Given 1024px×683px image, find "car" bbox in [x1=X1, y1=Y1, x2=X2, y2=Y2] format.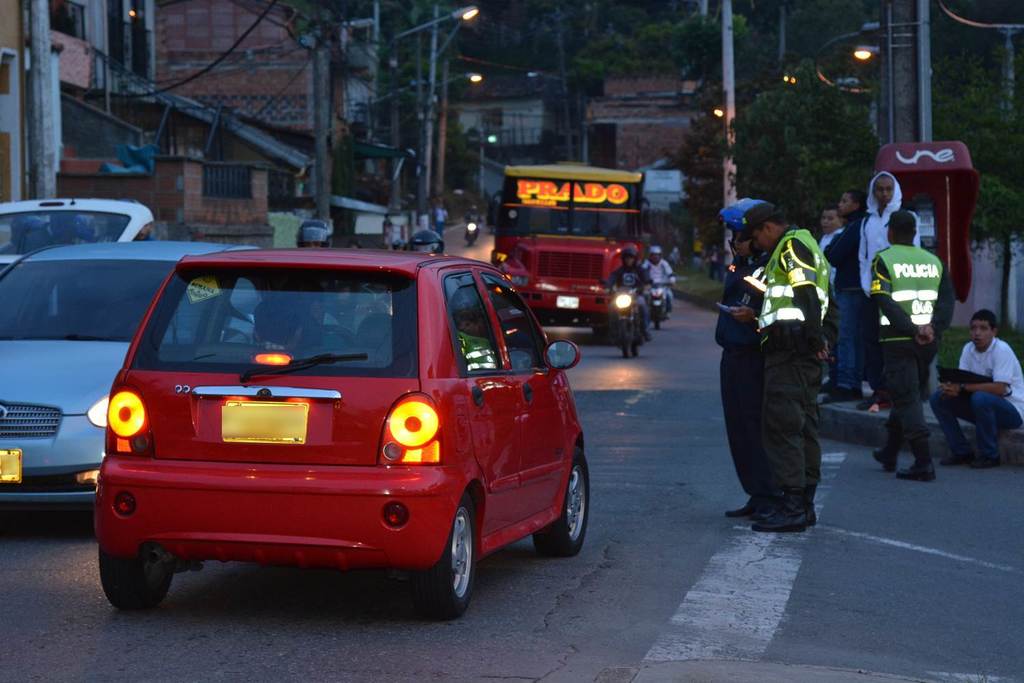
[x1=0, y1=199, x2=149, y2=278].
